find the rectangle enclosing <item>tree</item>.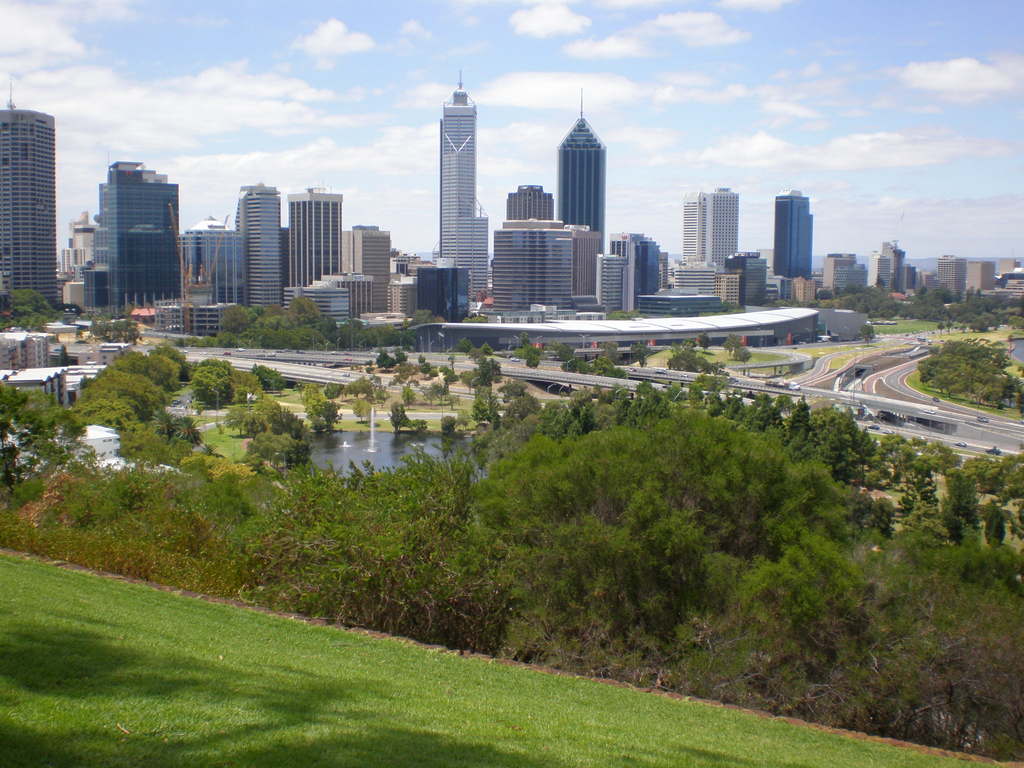
[729,348,750,376].
